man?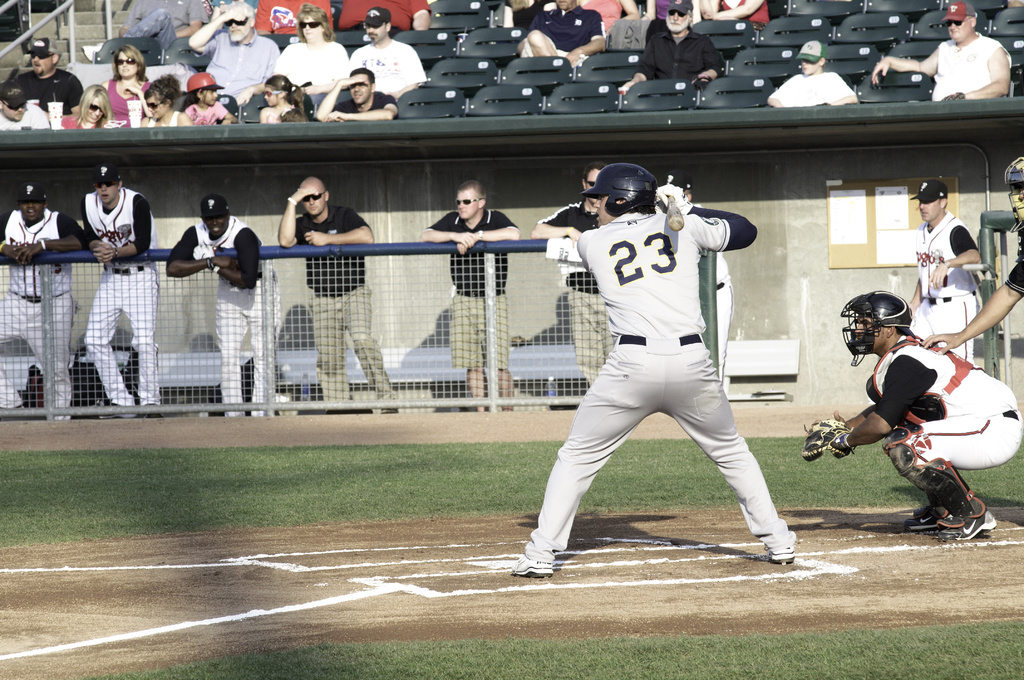
region(165, 194, 282, 418)
